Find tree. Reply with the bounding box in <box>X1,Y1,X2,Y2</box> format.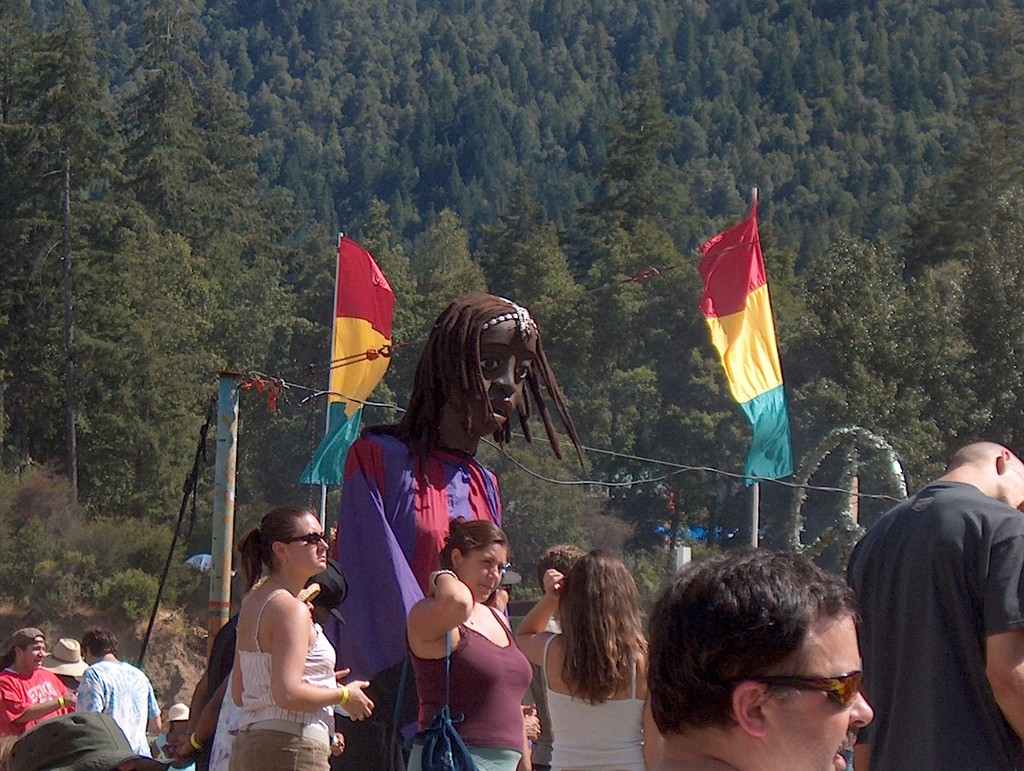
<box>968,188,1023,450</box>.
